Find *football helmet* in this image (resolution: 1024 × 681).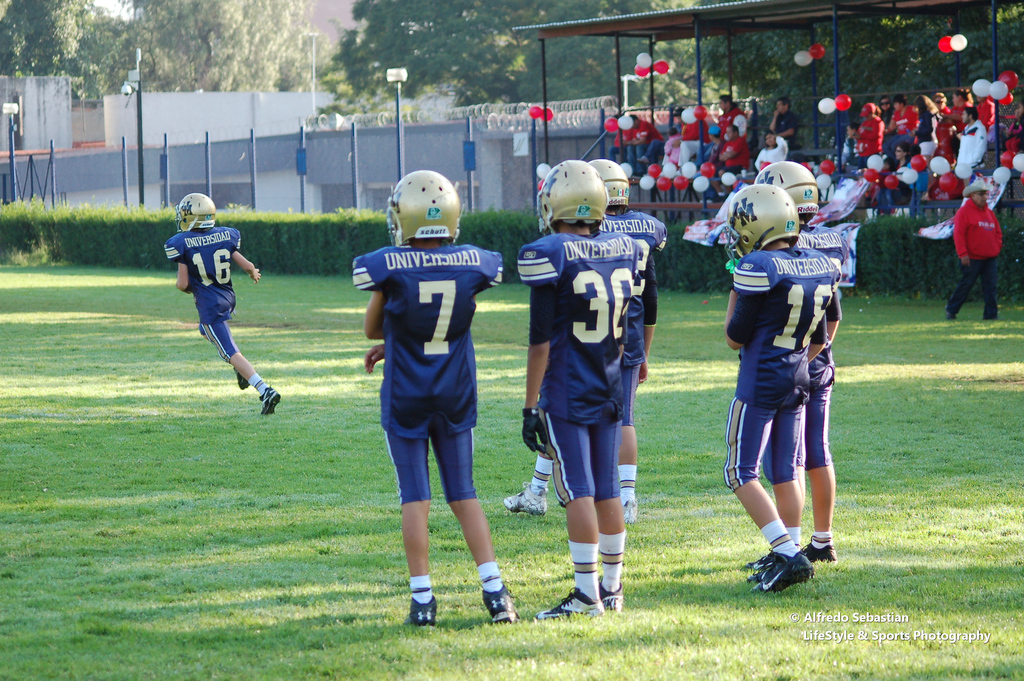
<bbox>580, 155, 632, 215</bbox>.
